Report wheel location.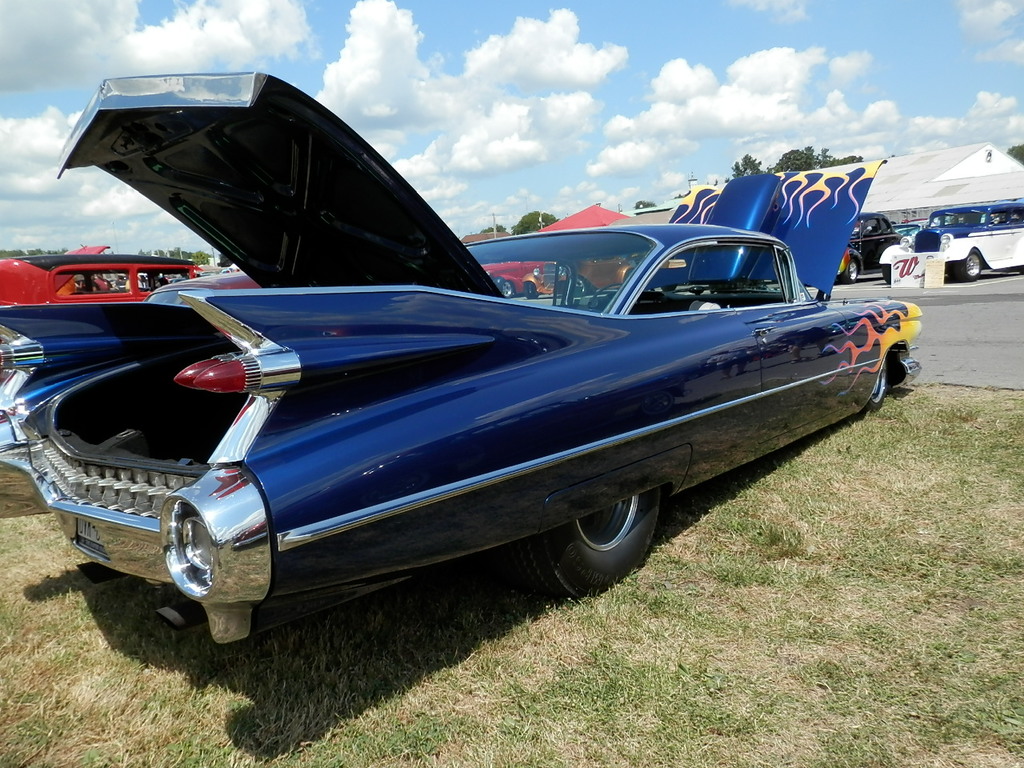
Report: [left=502, top=280, right=513, bottom=298].
